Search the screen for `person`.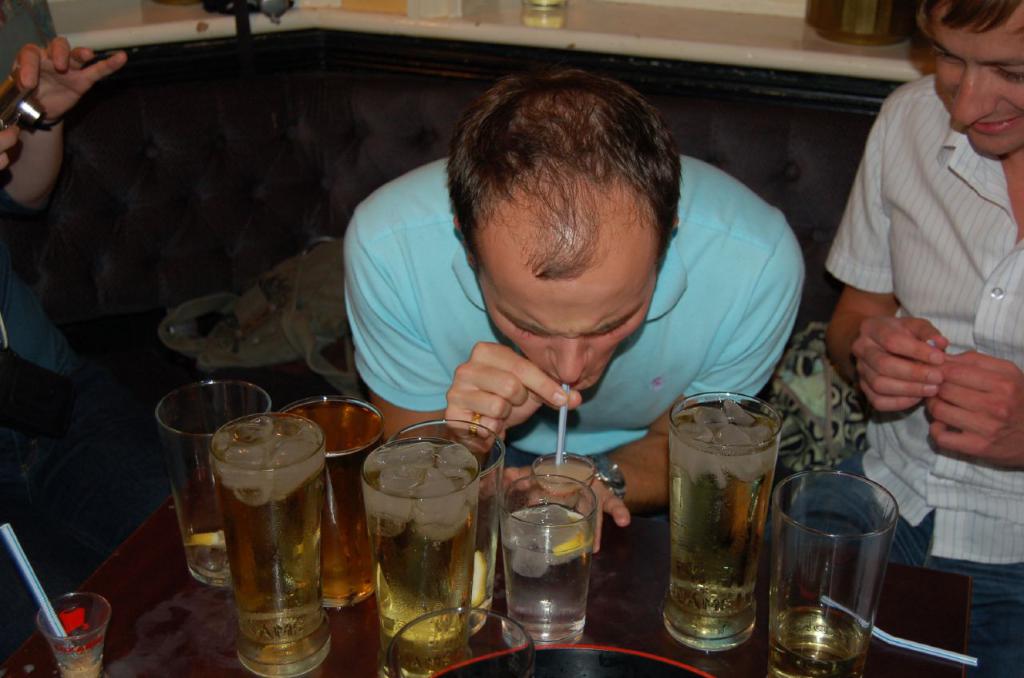
Found at 344:69:810:554.
